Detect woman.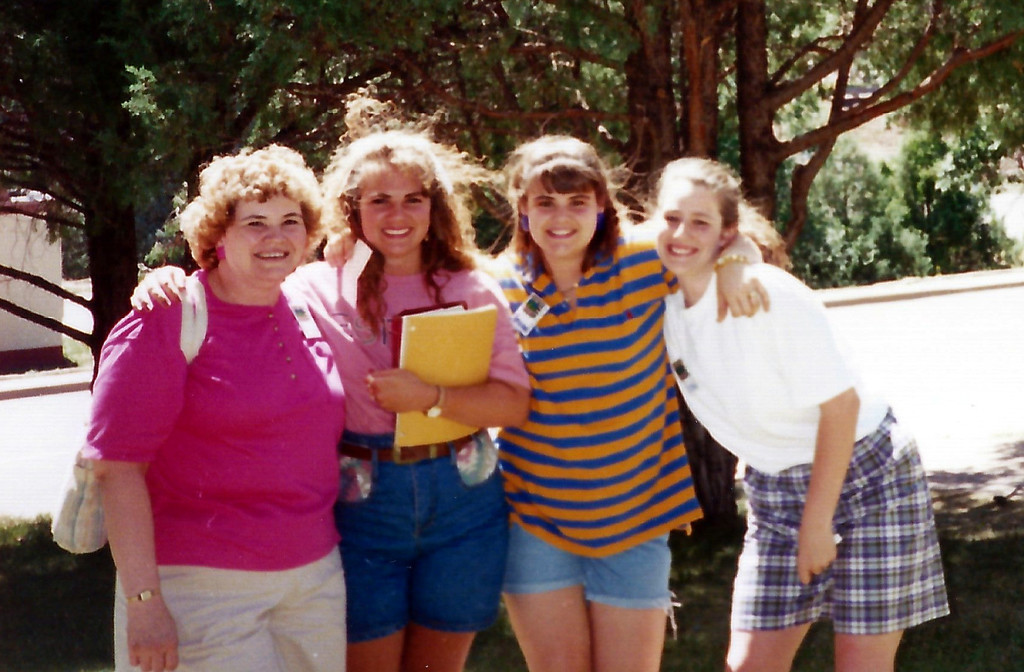
Detected at crop(129, 86, 529, 671).
